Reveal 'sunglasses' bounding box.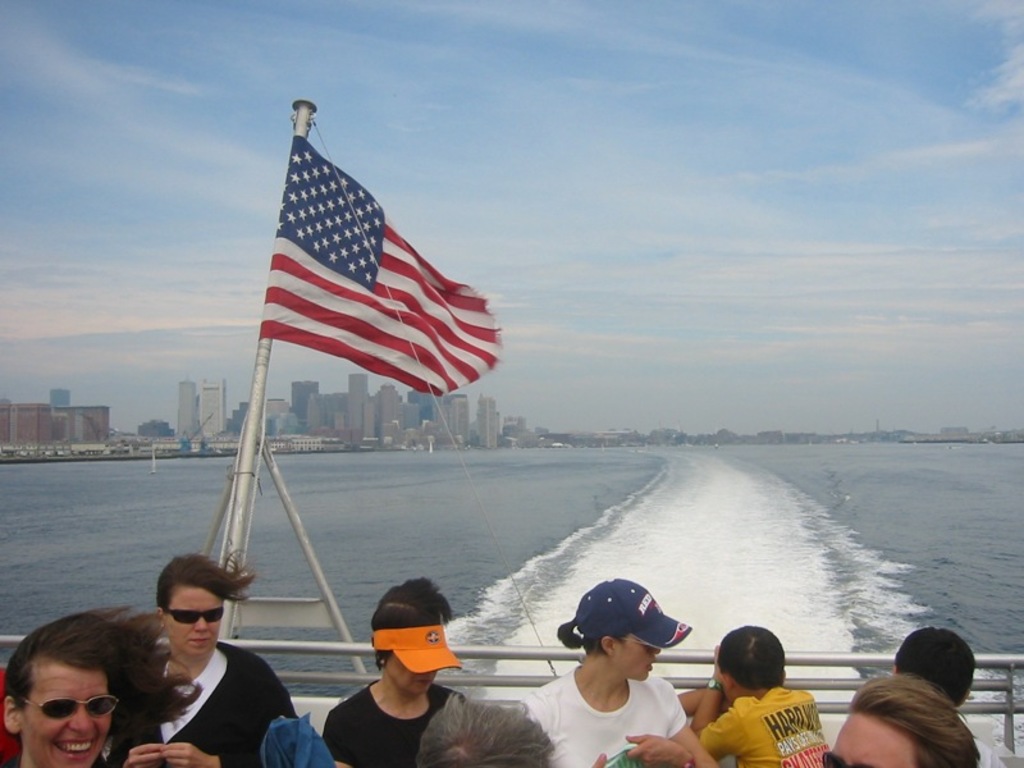
Revealed: box(26, 695, 120, 719).
